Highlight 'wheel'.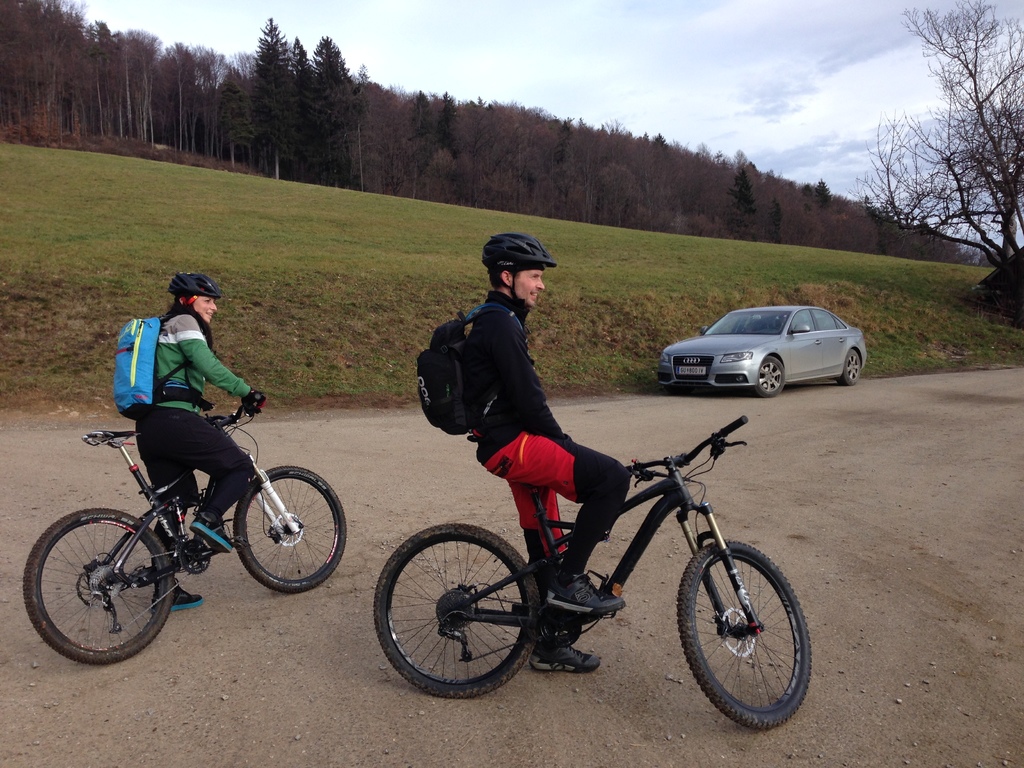
Highlighted region: 372 521 541 698.
